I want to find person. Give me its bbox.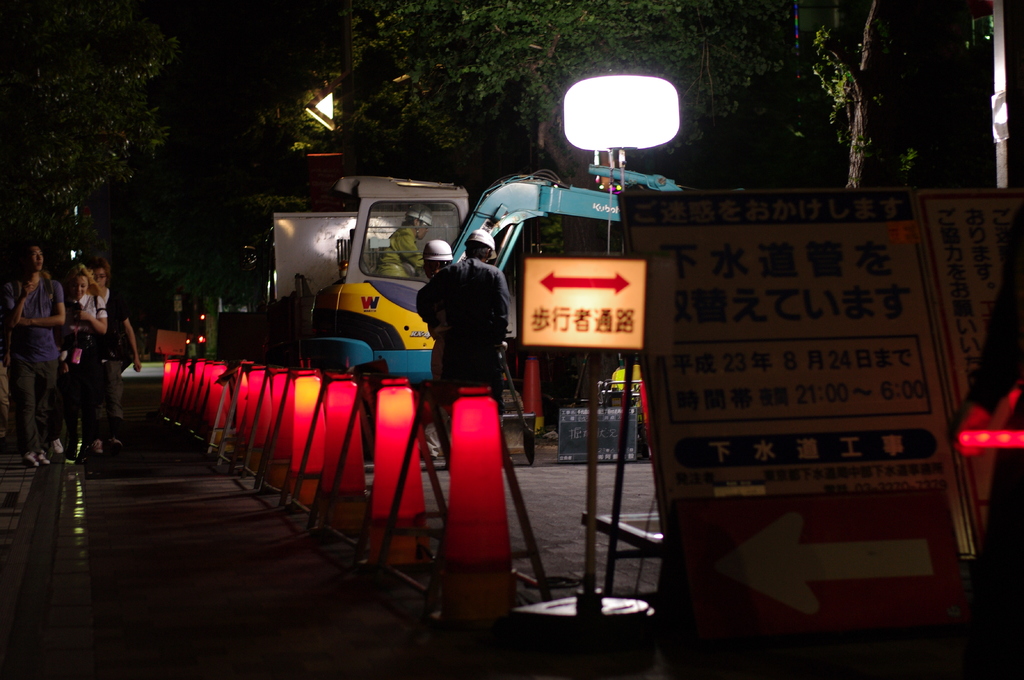
{"left": 377, "top": 205, "right": 435, "bottom": 285}.
